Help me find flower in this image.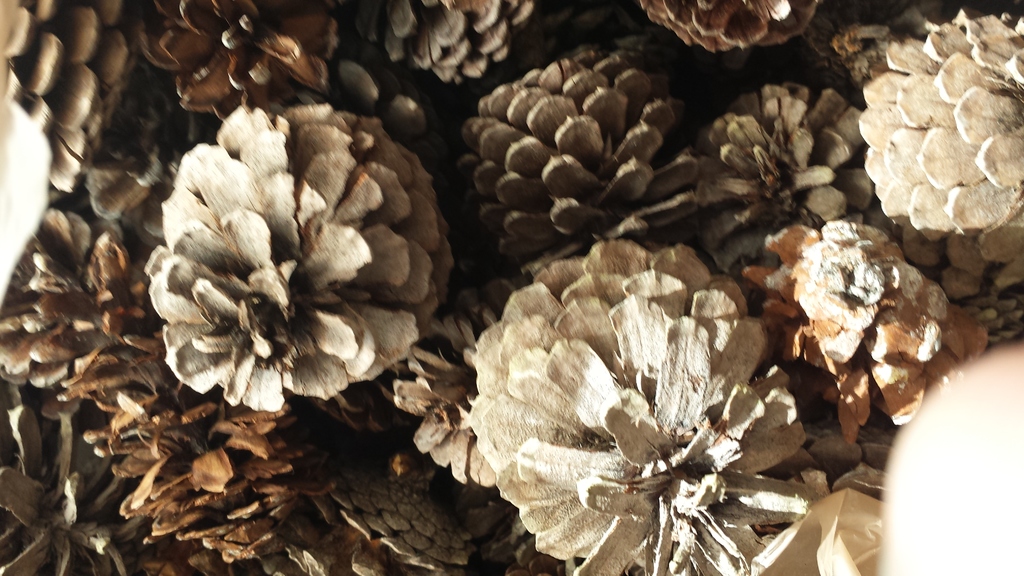
Found it: (x1=858, y1=10, x2=1023, y2=291).
